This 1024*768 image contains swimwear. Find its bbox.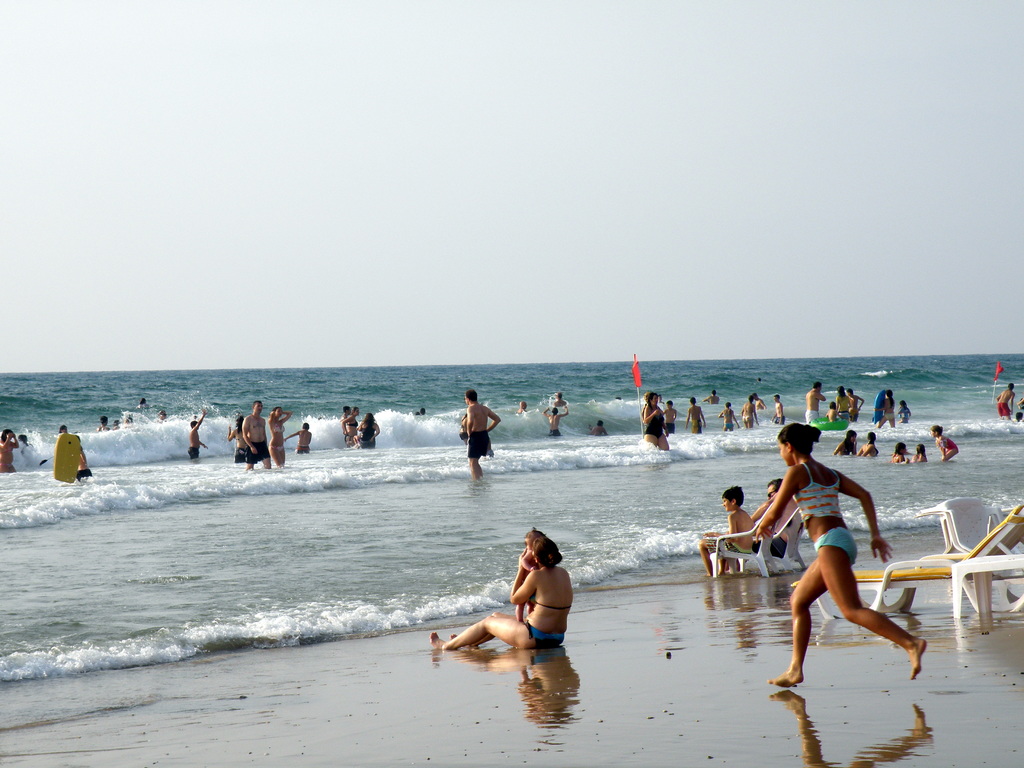
[699,531,751,559].
